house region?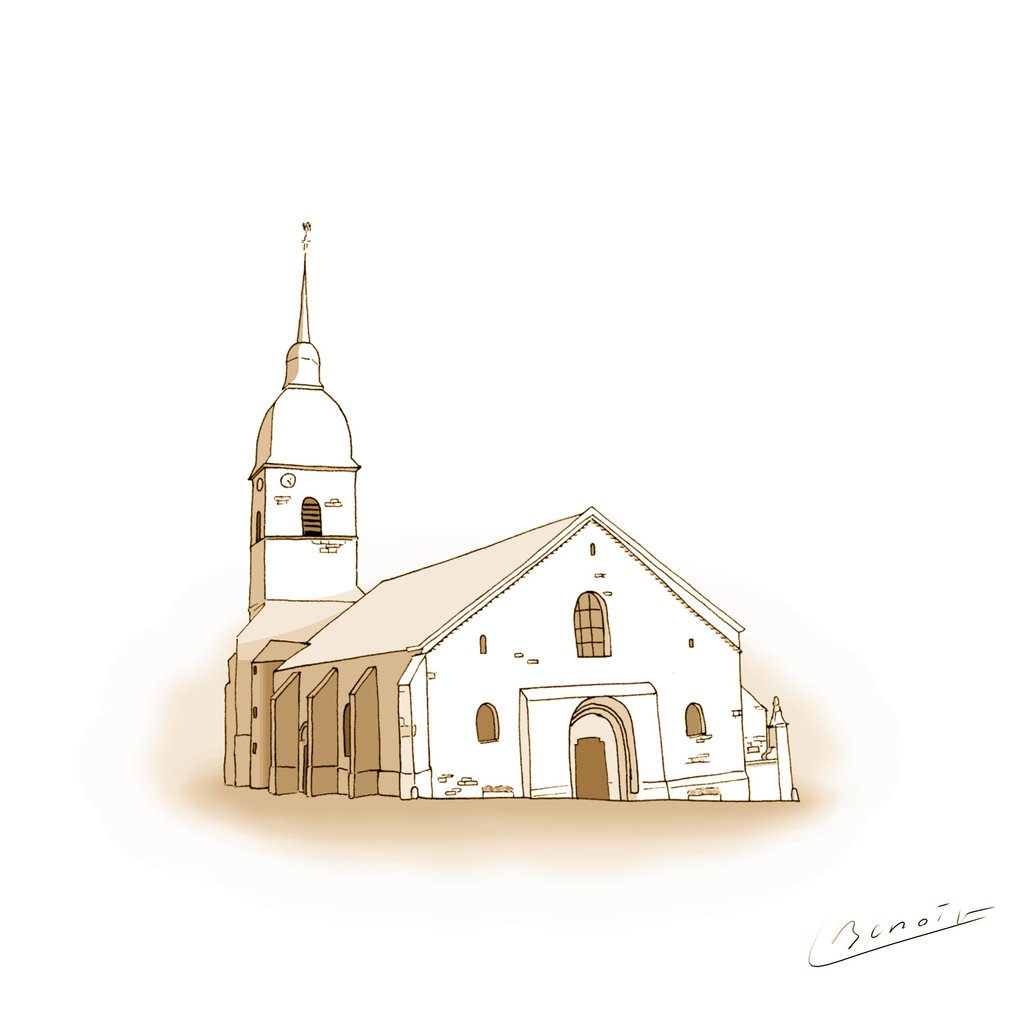
[212, 258, 818, 857]
